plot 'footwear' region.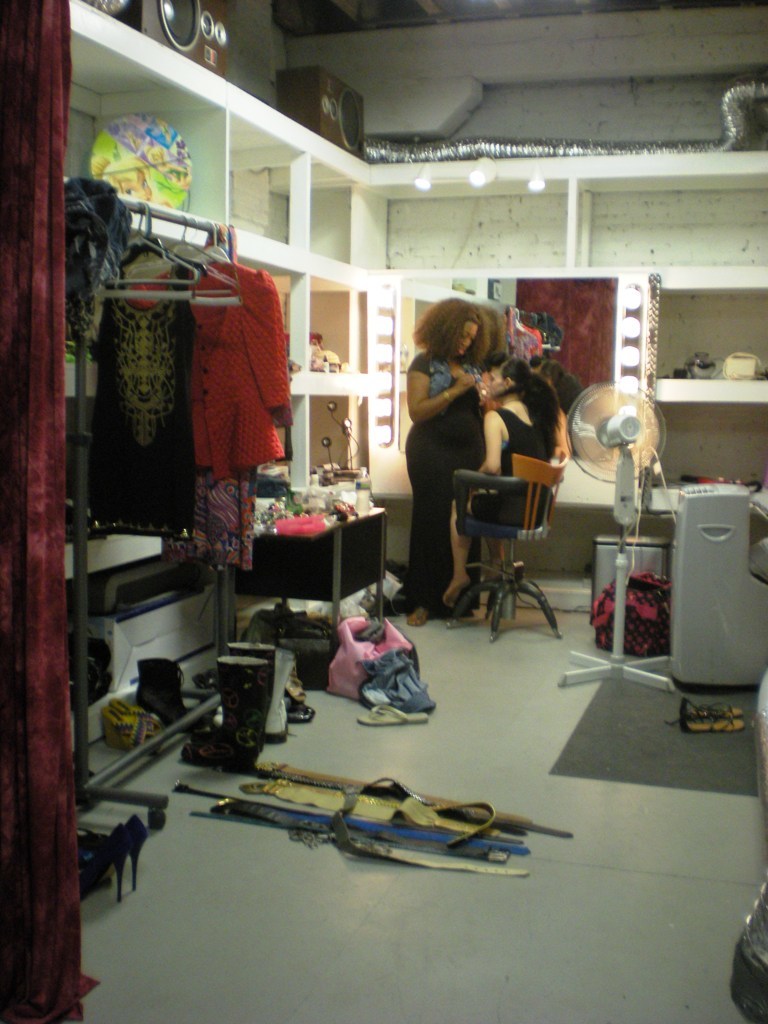
Plotted at box=[357, 699, 429, 728].
